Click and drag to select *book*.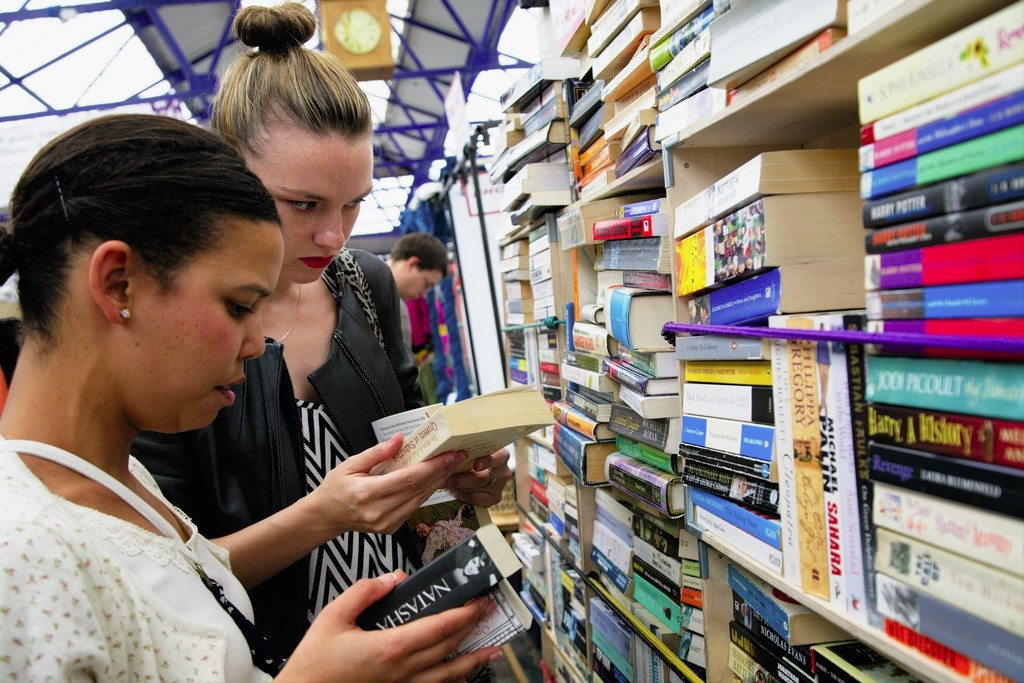
Selection: x1=367 y1=377 x2=556 y2=499.
